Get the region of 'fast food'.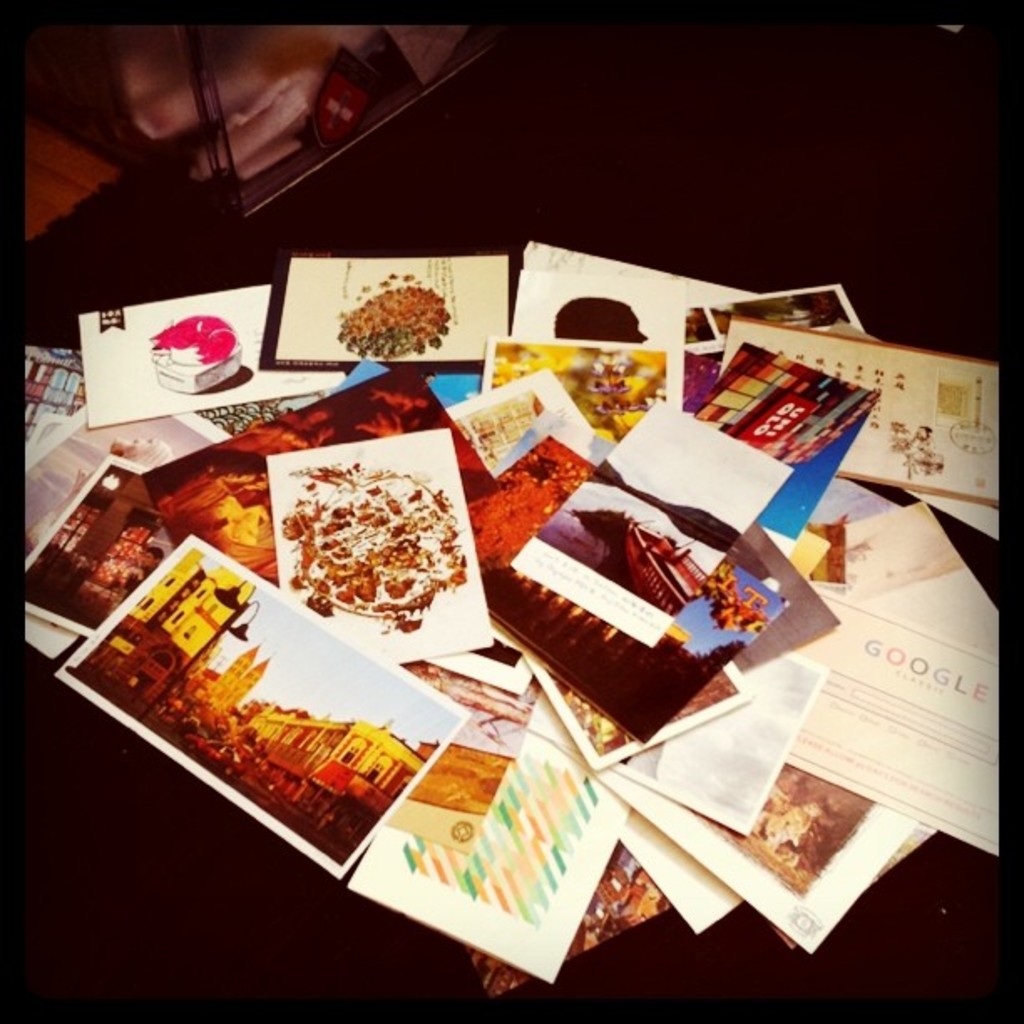
(258, 442, 479, 659).
